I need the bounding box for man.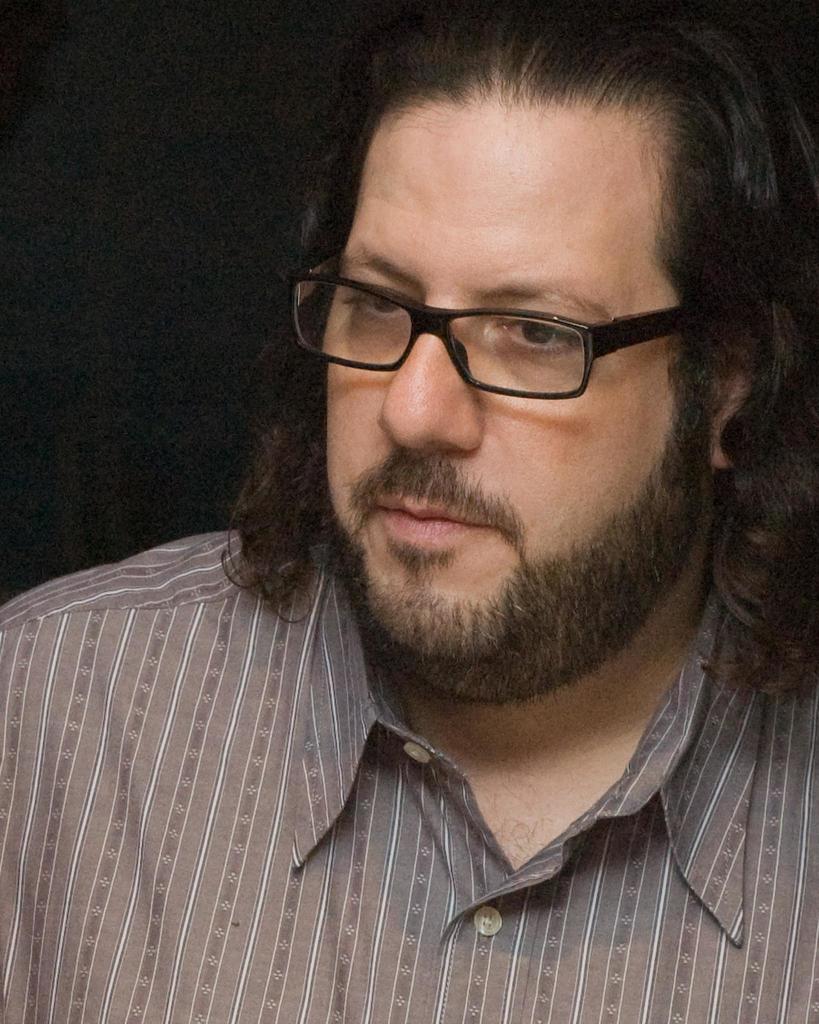
Here it is: BBox(64, 47, 818, 986).
